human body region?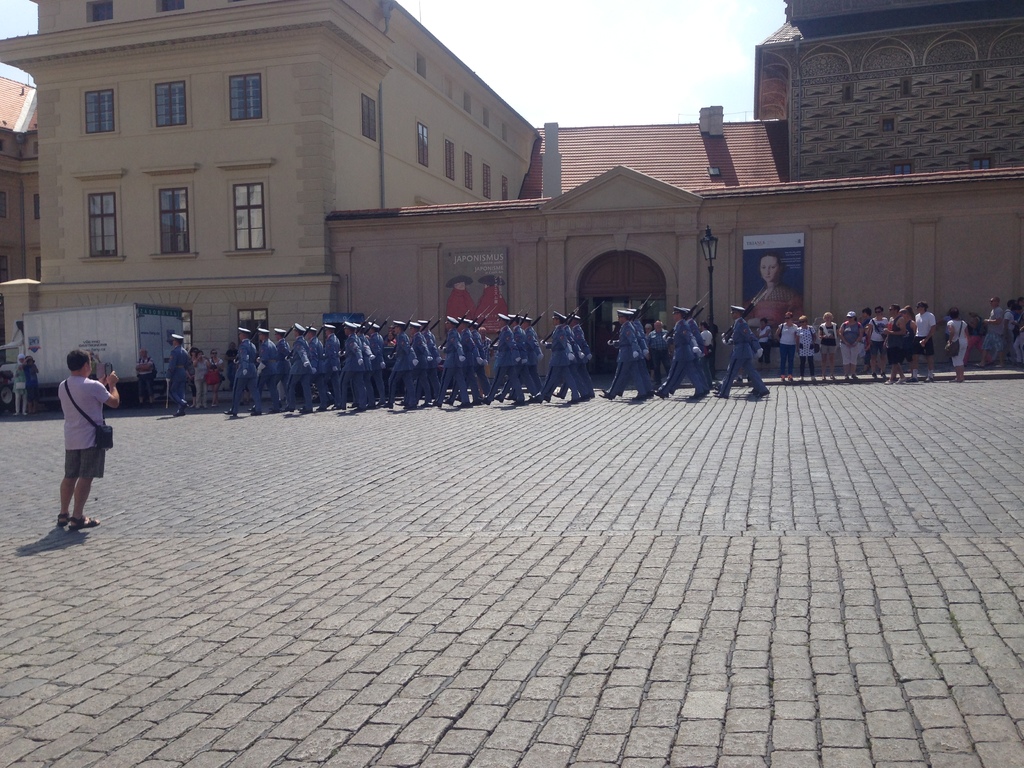
(948,315,968,387)
